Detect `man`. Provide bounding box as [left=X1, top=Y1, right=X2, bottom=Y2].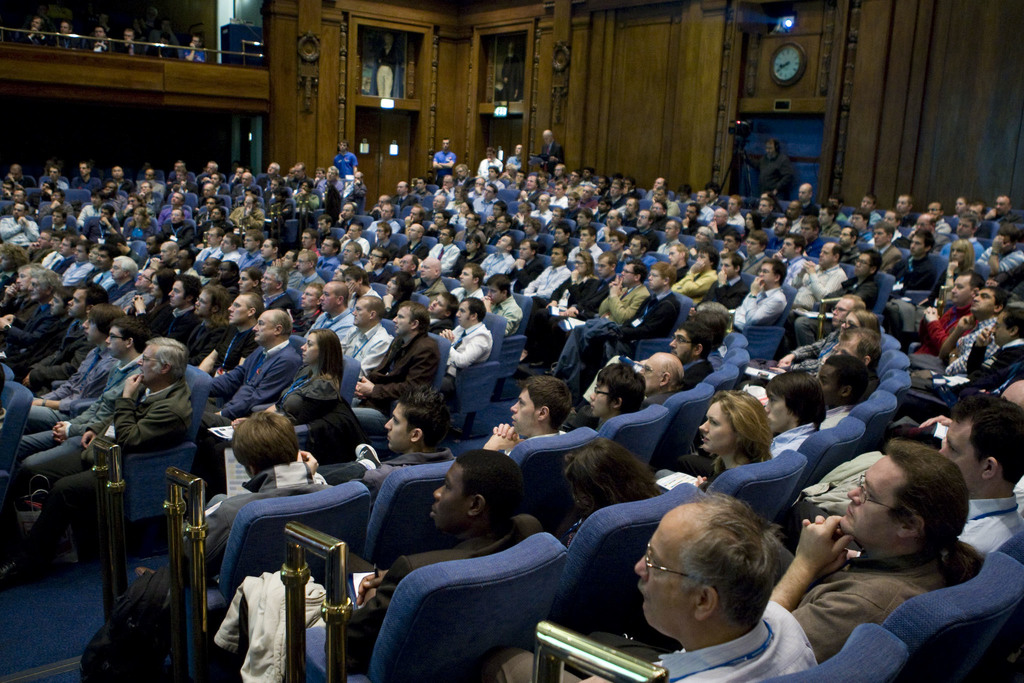
[left=500, top=43, right=521, bottom=101].
